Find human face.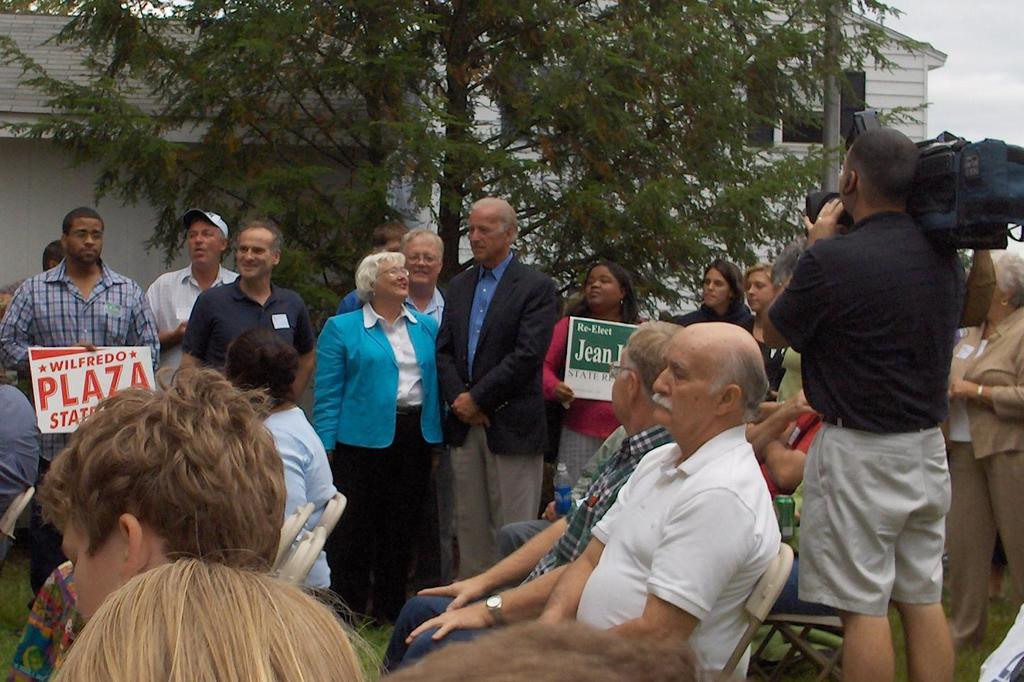
box(70, 216, 93, 258).
